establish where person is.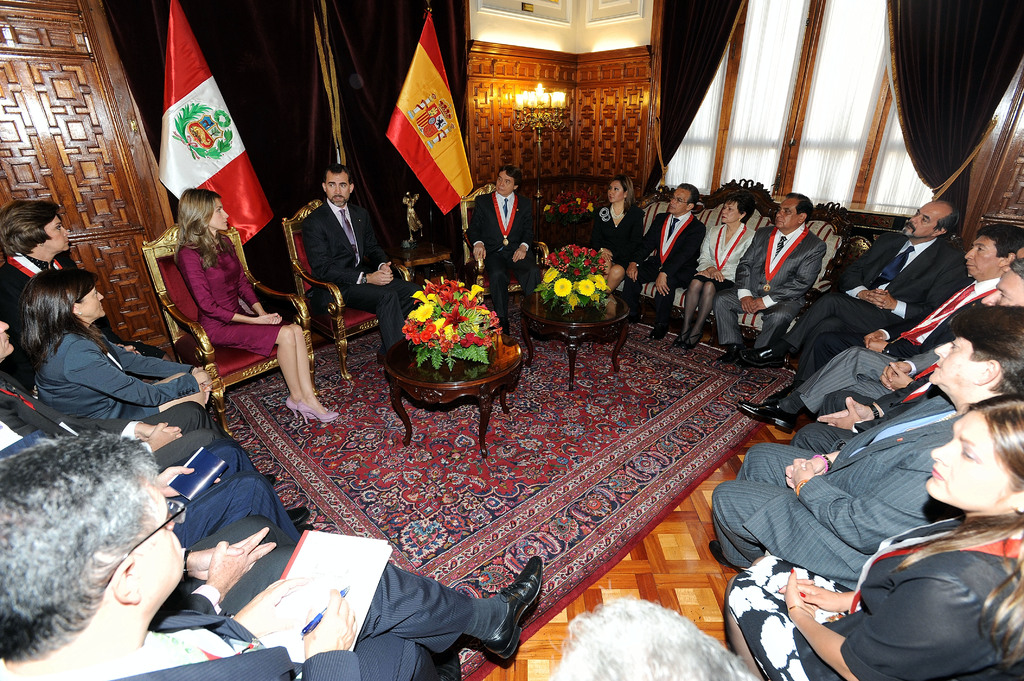
Established at select_region(172, 180, 340, 427).
